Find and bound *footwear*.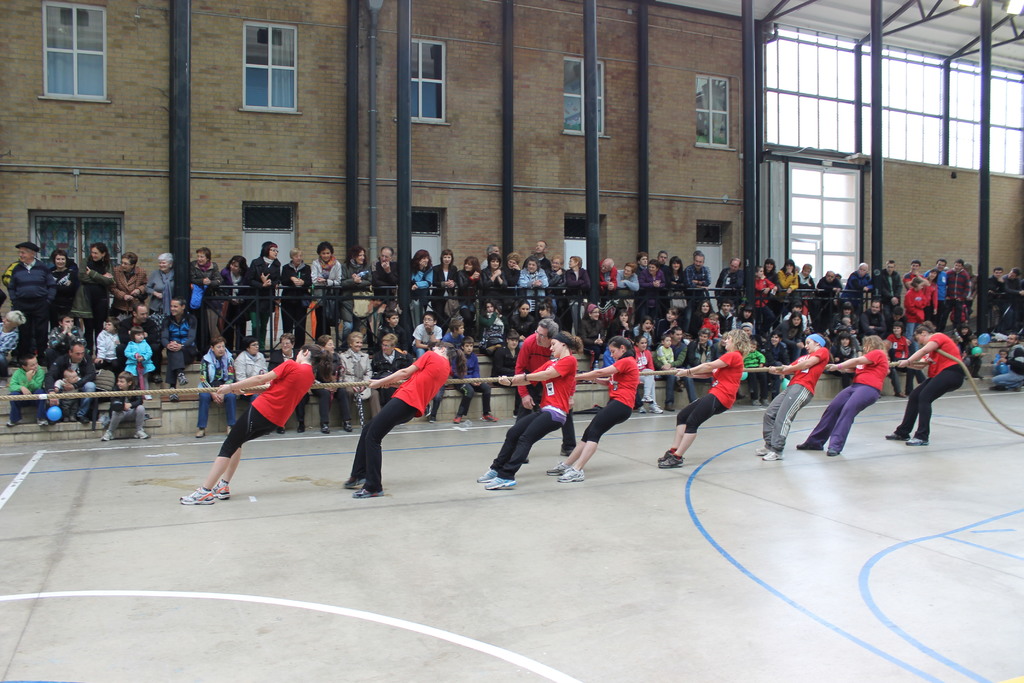
Bound: 182:486:216:504.
